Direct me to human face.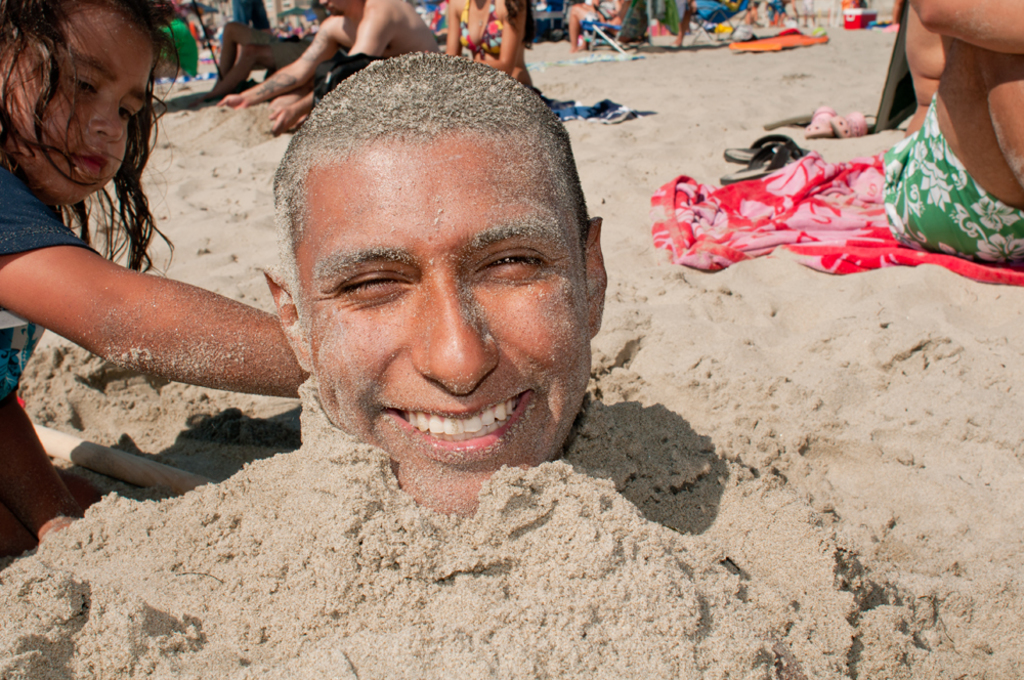
Direction: [x1=297, y1=131, x2=593, y2=514].
